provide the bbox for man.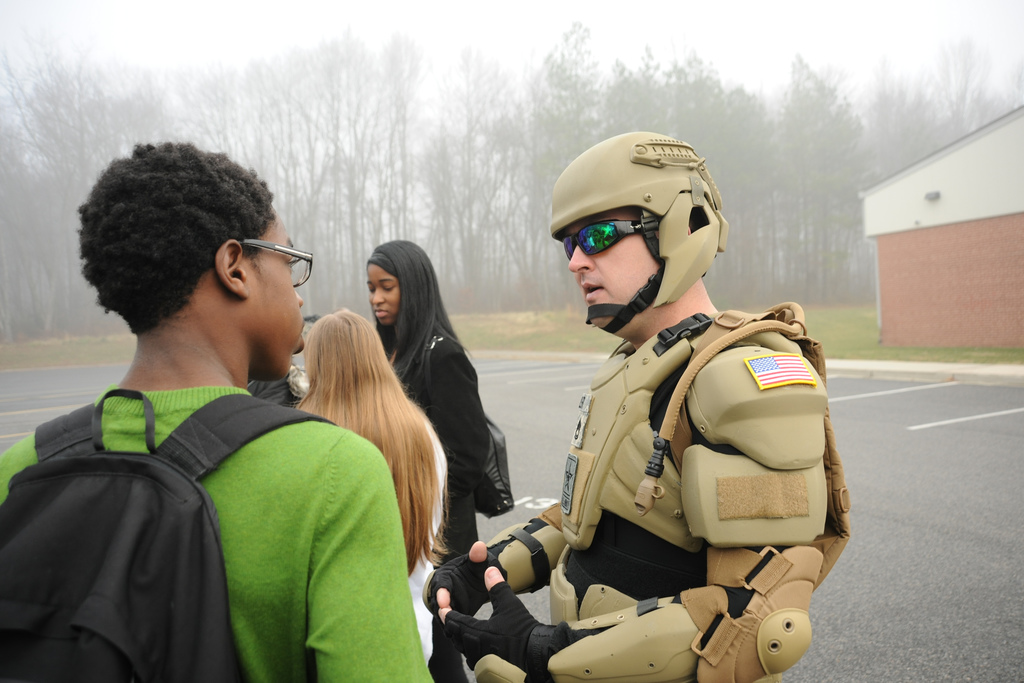
BBox(0, 136, 427, 682).
